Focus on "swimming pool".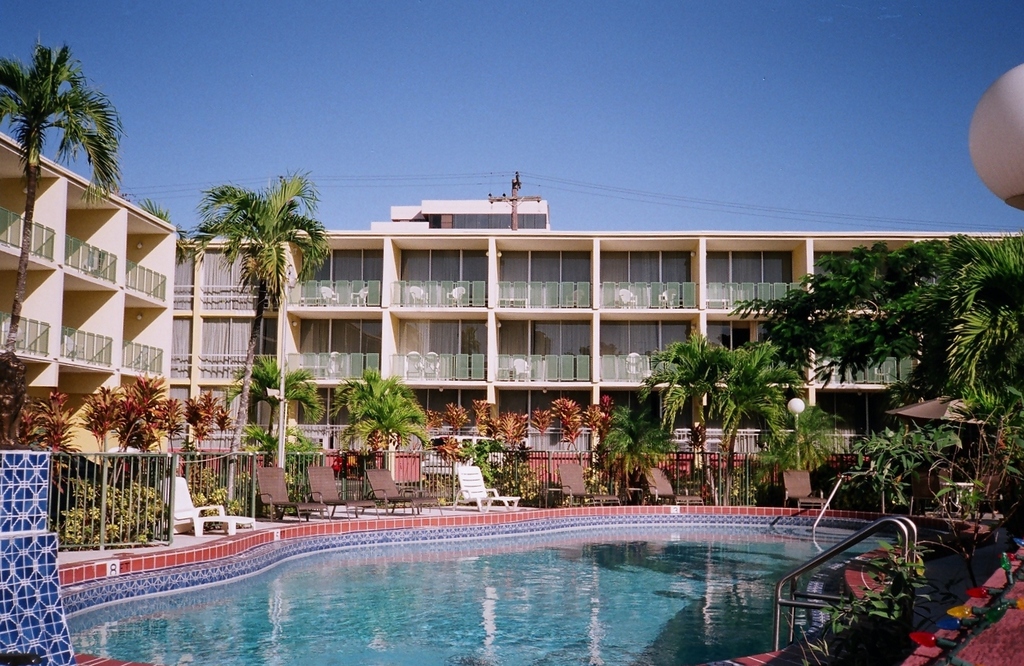
Focused at bbox(65, 511, 963, 665).
